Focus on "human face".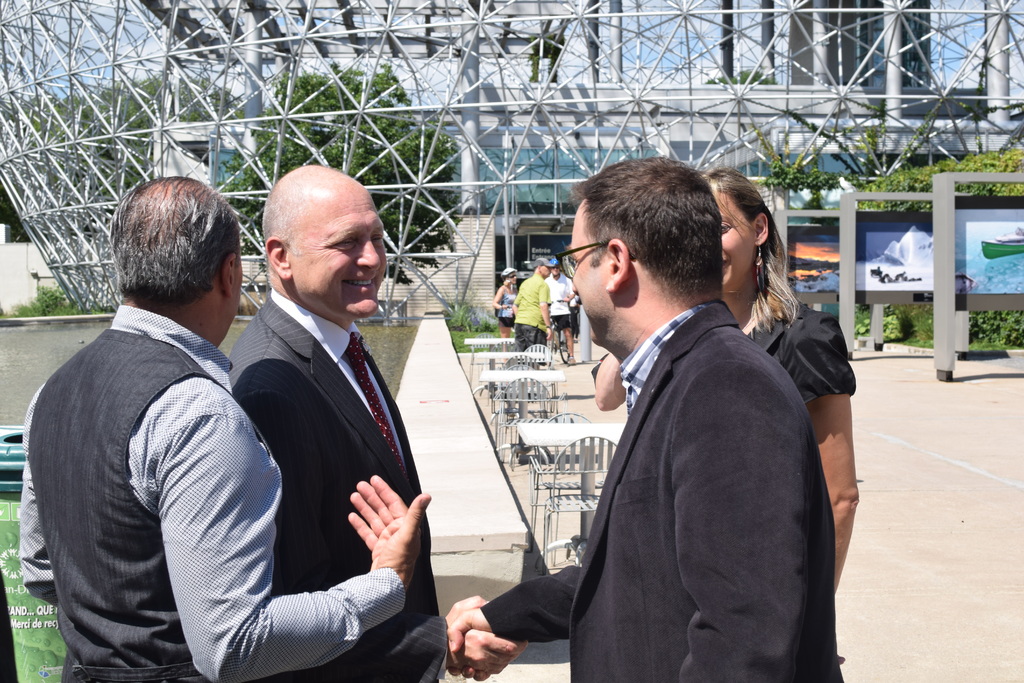
Focused at pyautogui.locateOnScreen(714, 193, 750, 300).
